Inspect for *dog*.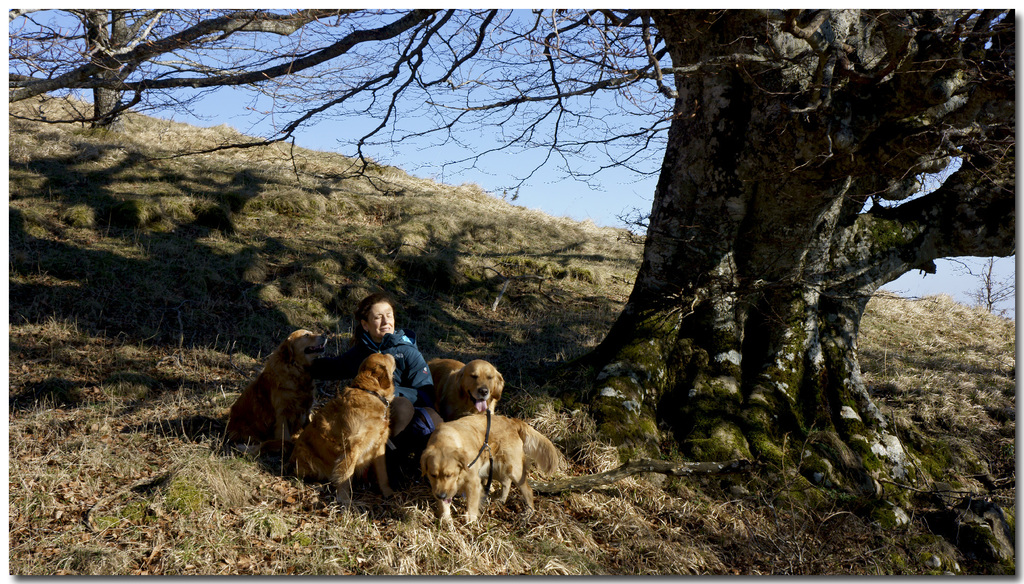
Inspection: (222,327,330,466).
